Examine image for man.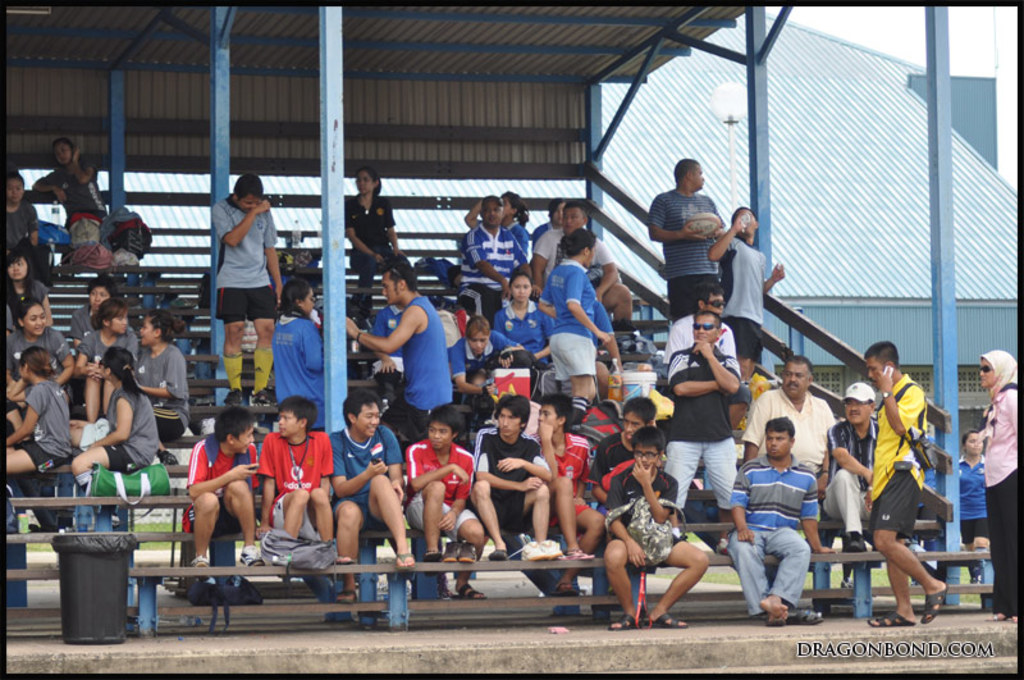
Examination result: {"x1": 205, "y1": 166, "x2": 293, "y2": 409}.
